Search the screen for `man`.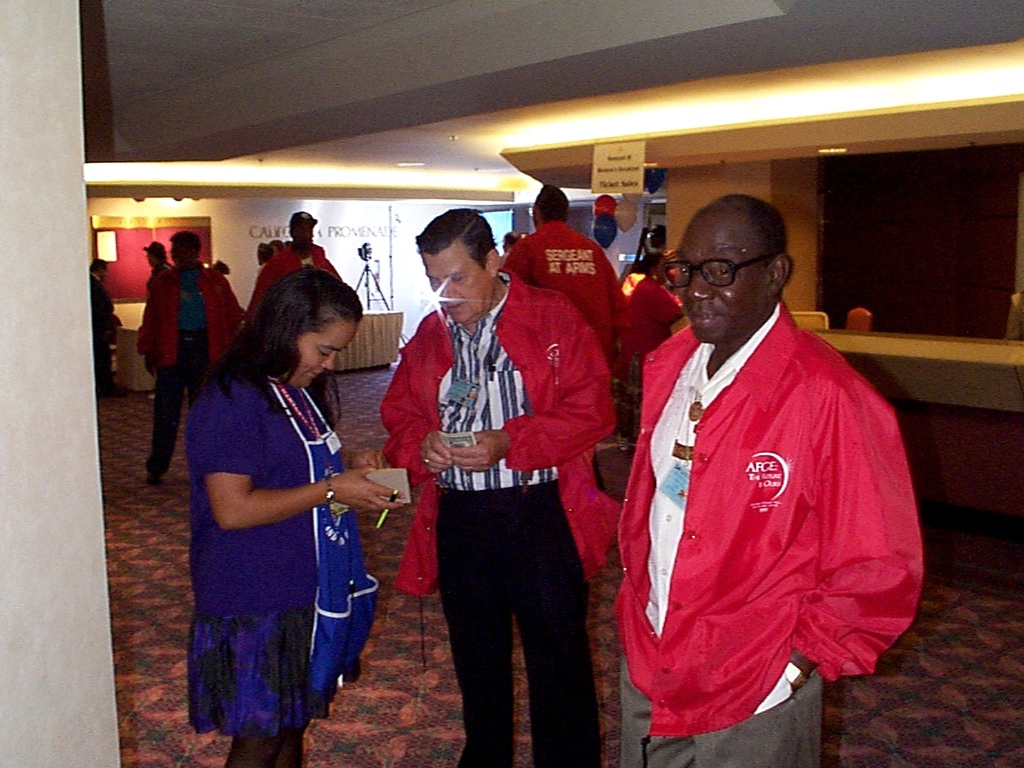
Found at box(498, 186, 622, 362).
